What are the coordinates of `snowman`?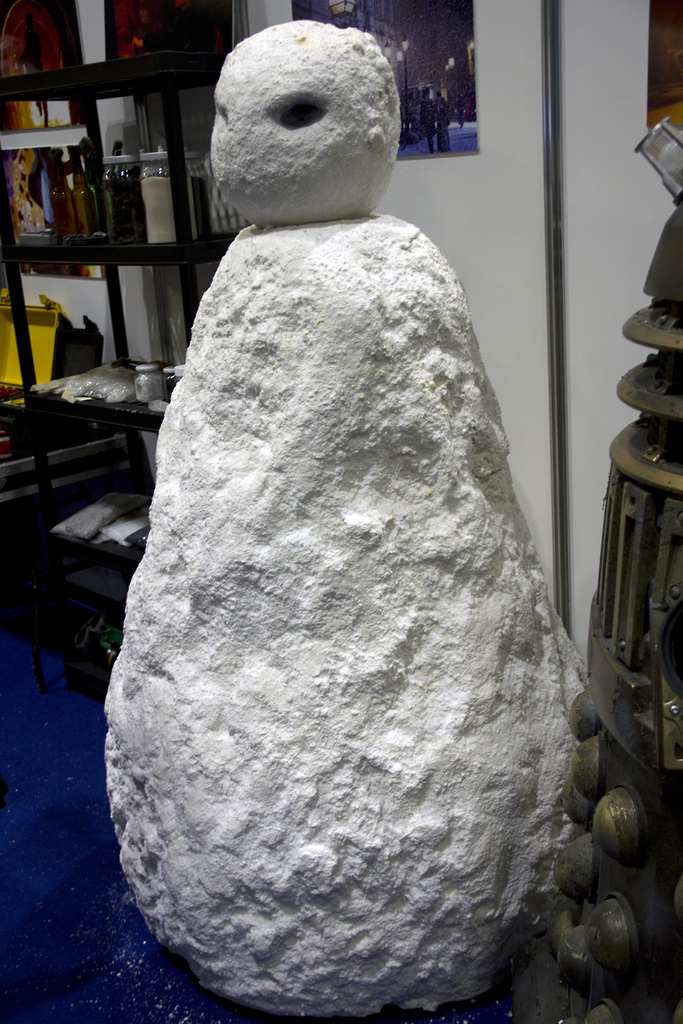
[left=105, top=14, right=586, bottom=1019].
